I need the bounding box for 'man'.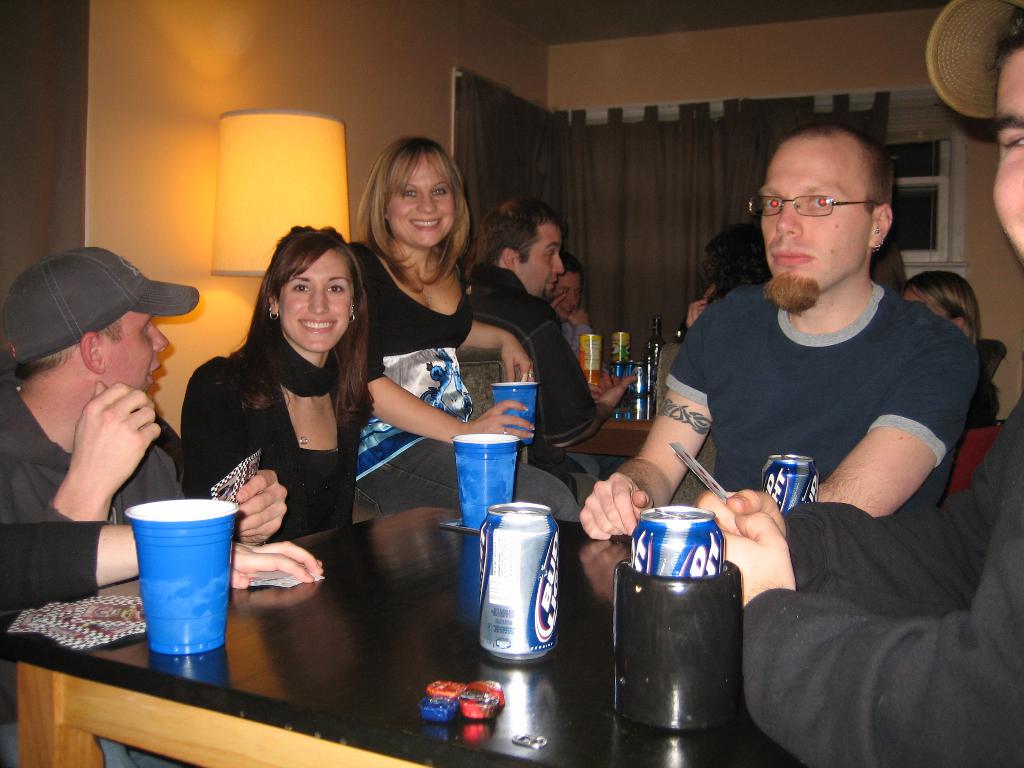
Here it is: box=[565, 116, 984, 544].
